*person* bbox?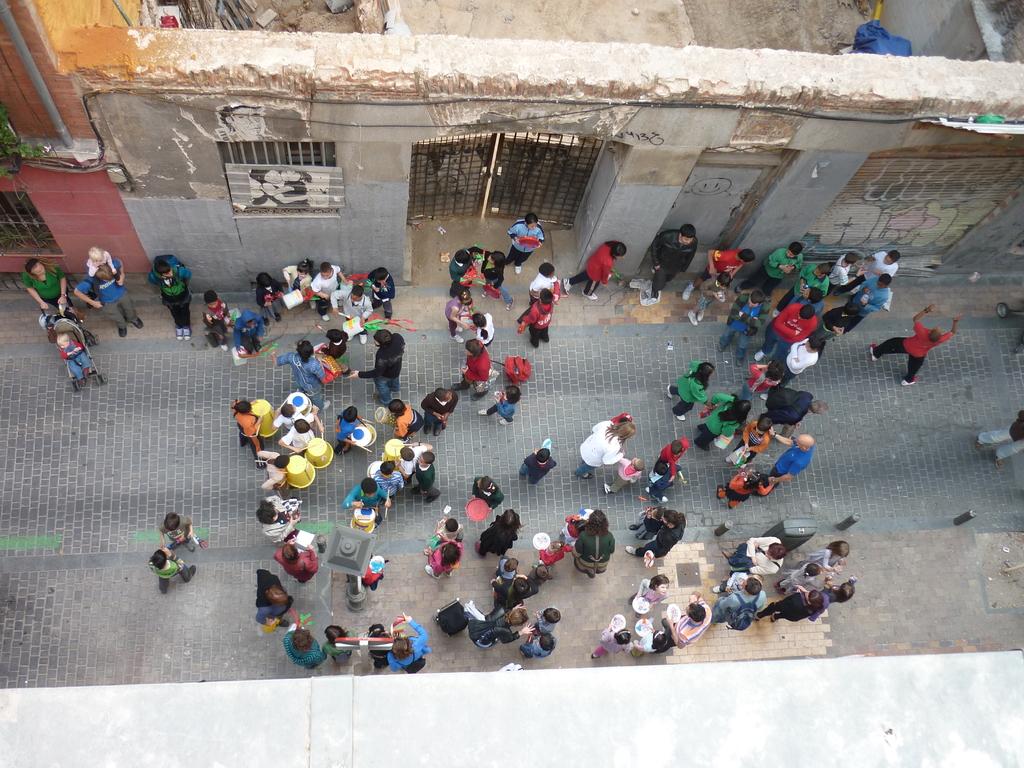
147:260:192:342
